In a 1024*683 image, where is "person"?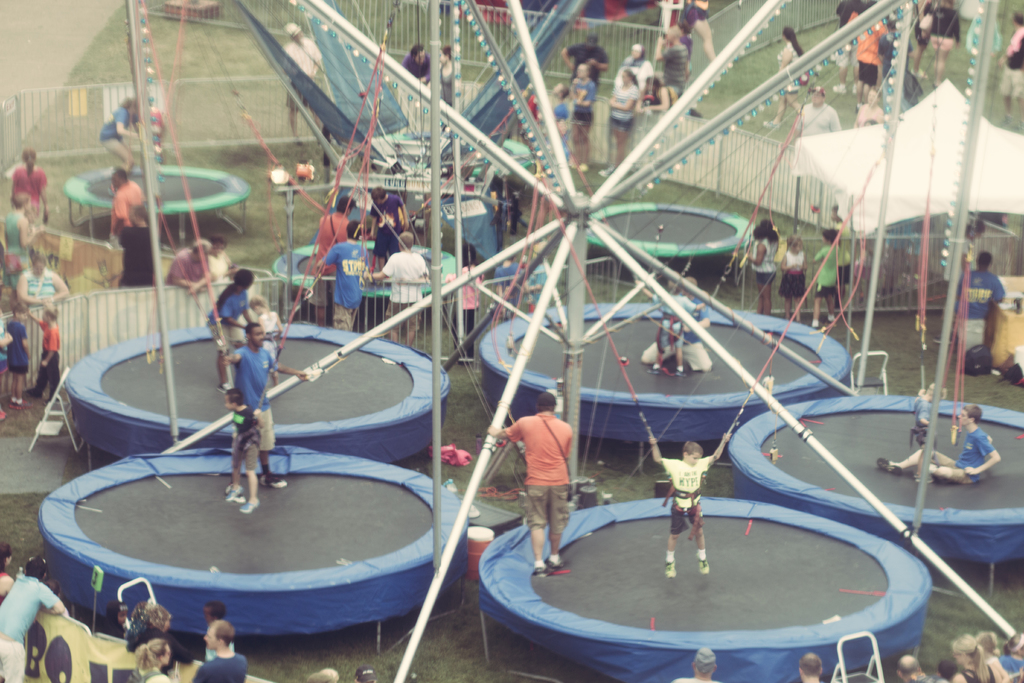
detection(874, 403, 999, 490).
